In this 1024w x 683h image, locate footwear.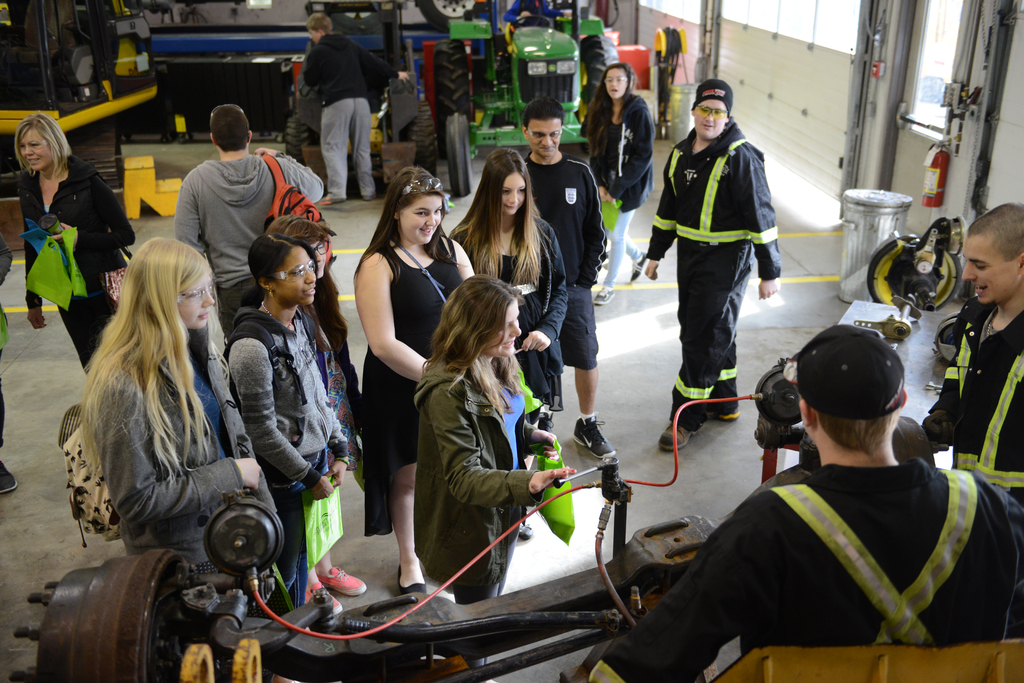
Bounding box: rect(575, 417, 619, 458).
